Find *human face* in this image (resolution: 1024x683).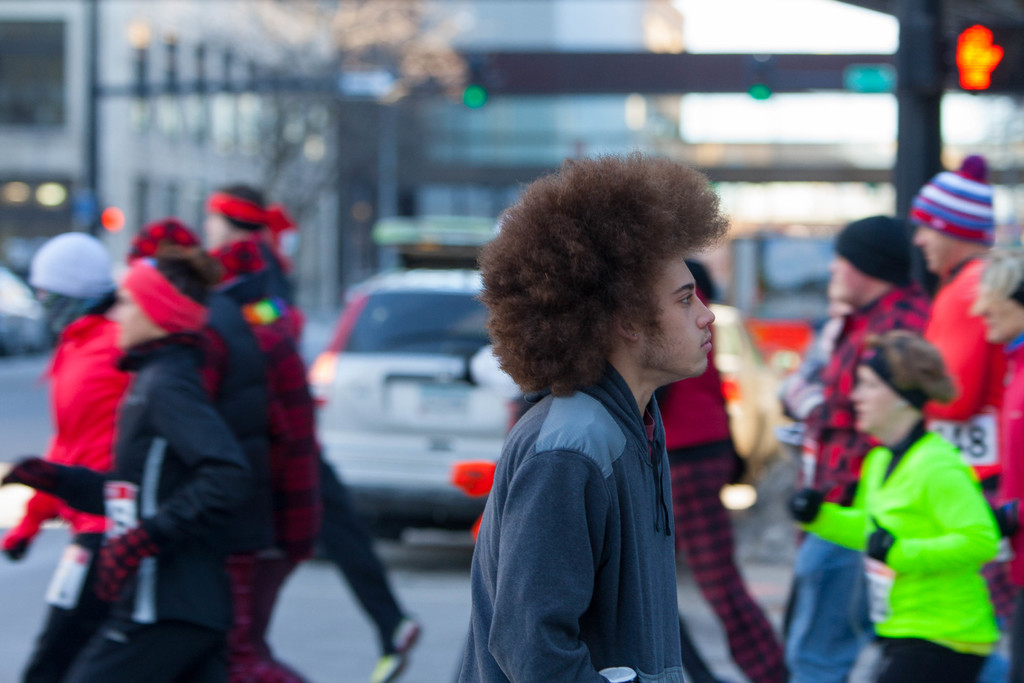
box(110, 292, 157, 352).
